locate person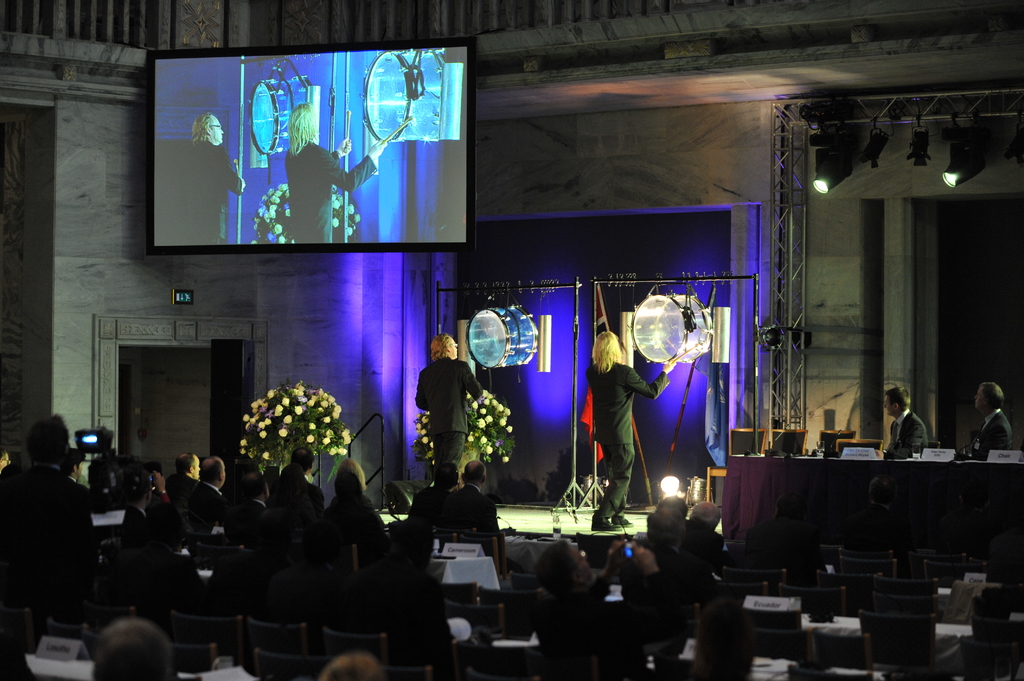
x1=841 y1=477 x2=918 y2=546
